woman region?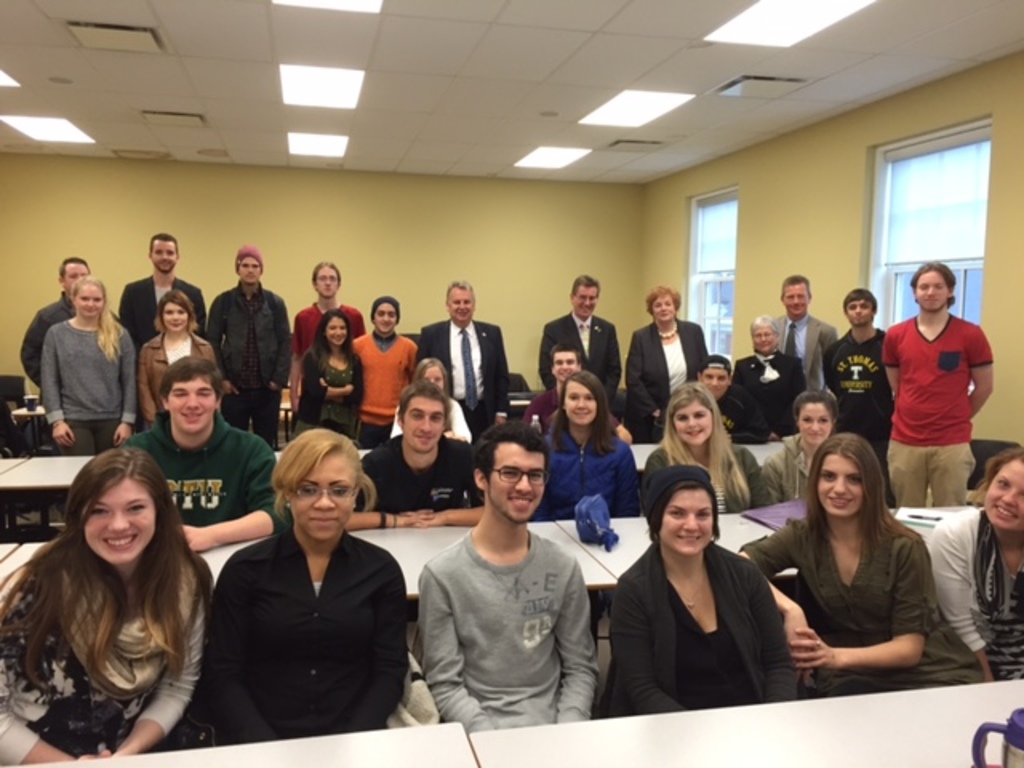
Rect(395, 365, 469, 438)
